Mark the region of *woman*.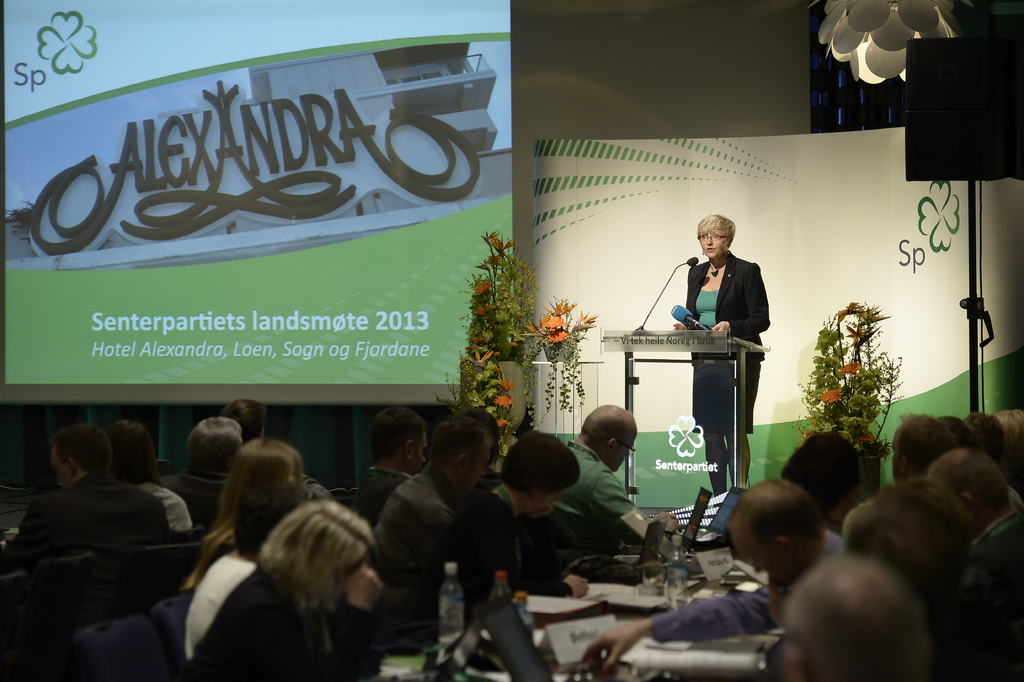
Region: select_region(460, 432, 593, 599).
